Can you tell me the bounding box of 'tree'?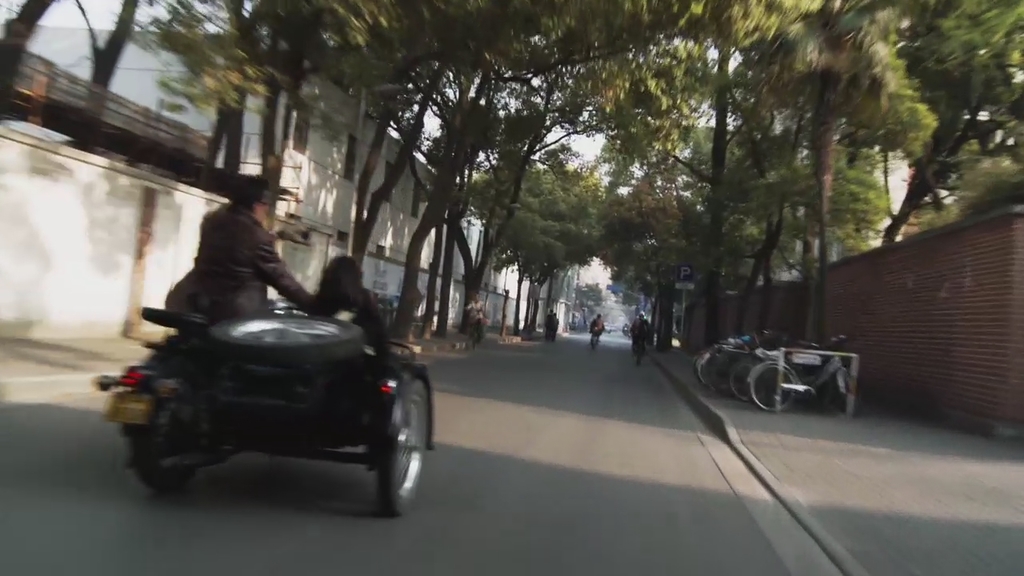
<box>392,3,686,351</box>.
